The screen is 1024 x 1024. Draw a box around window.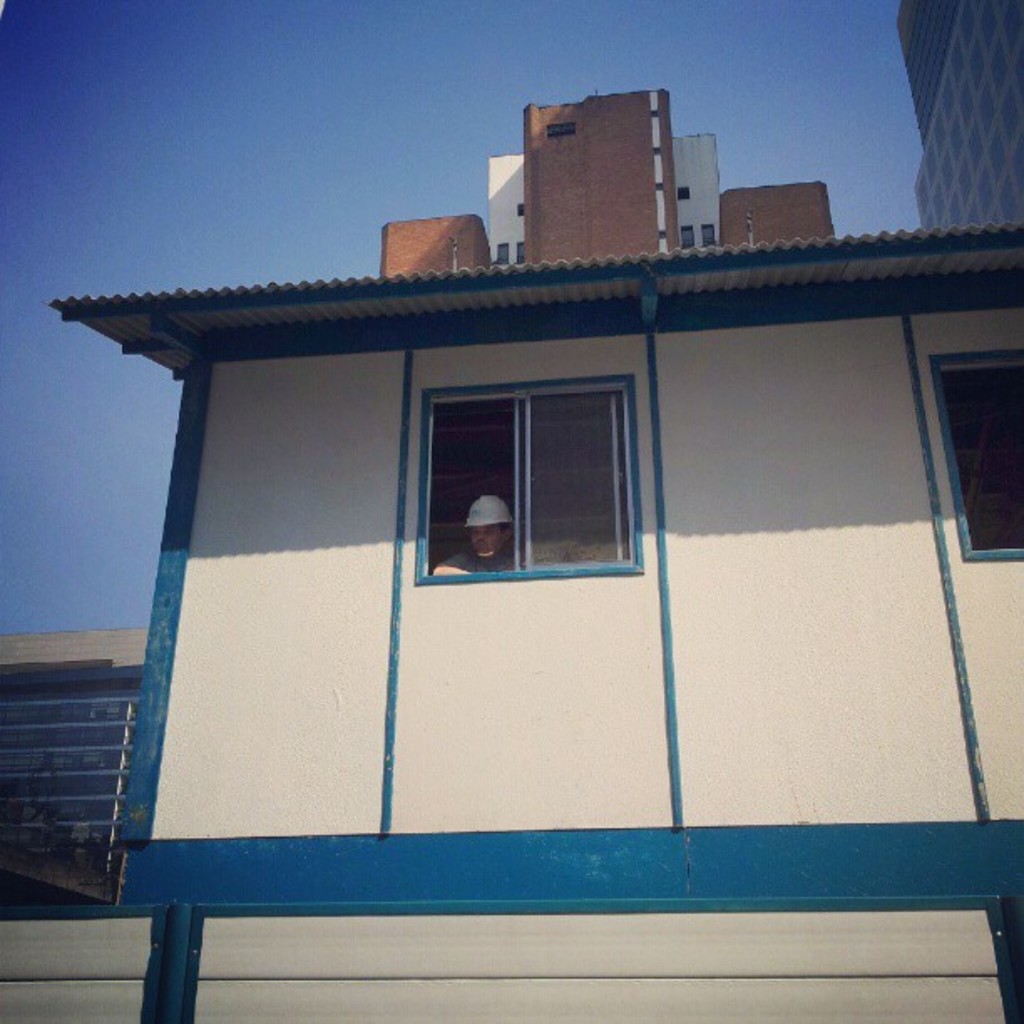
(413,376,646,581).
